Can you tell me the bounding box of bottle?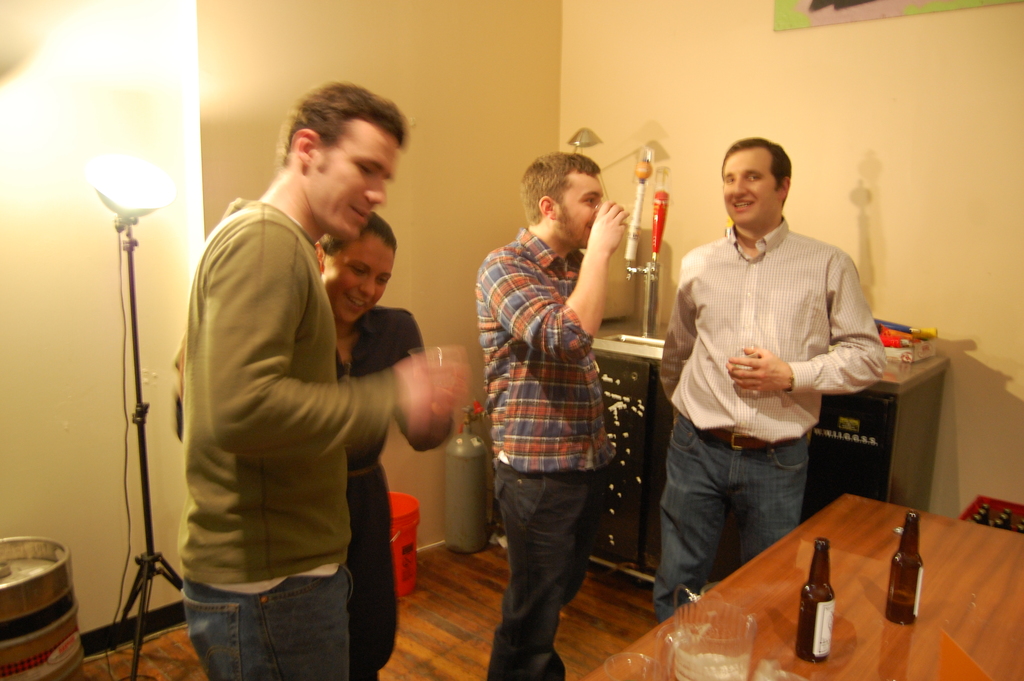
select_region(884, 509, 924, 625).
